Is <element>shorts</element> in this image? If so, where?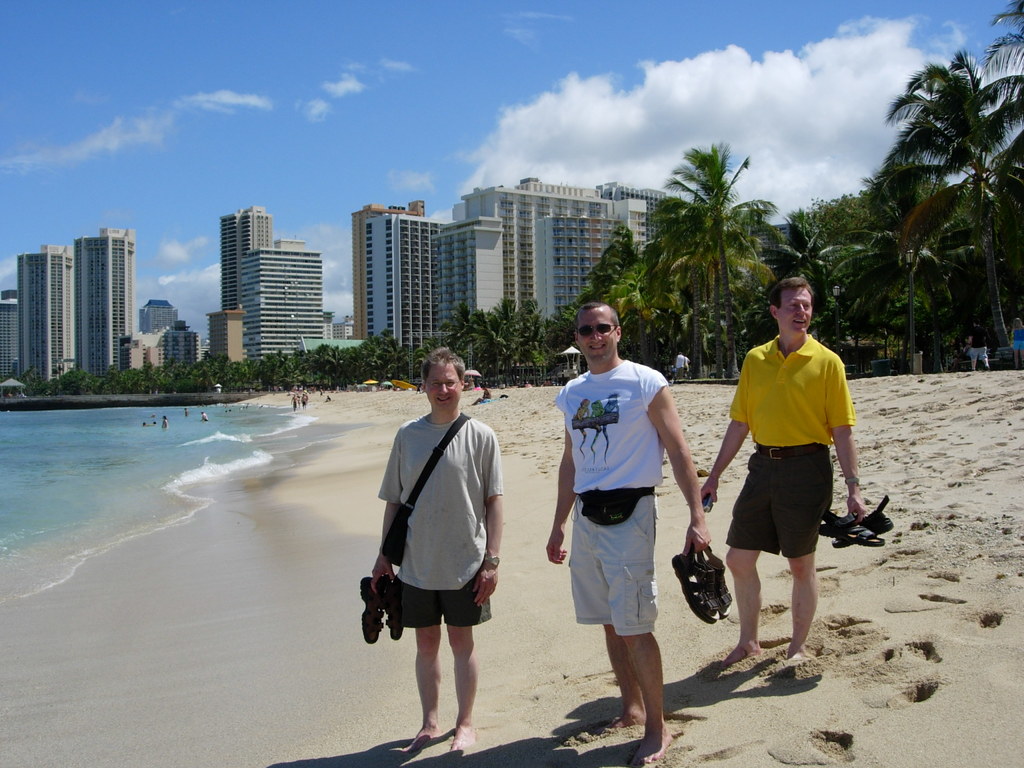
Yes, at 570/490/655/632.
